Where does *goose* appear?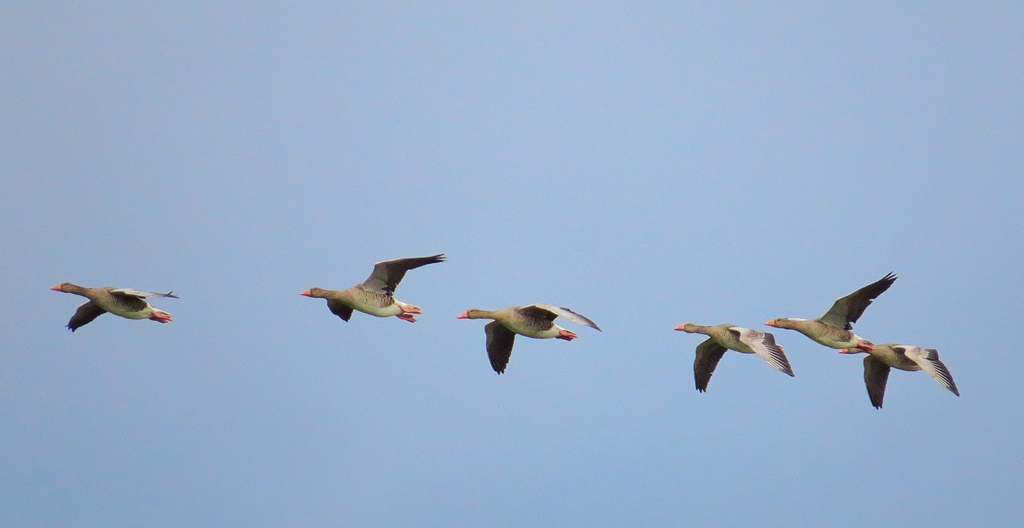
Appears at [left=676, top=326, right=794, bottom=389].
